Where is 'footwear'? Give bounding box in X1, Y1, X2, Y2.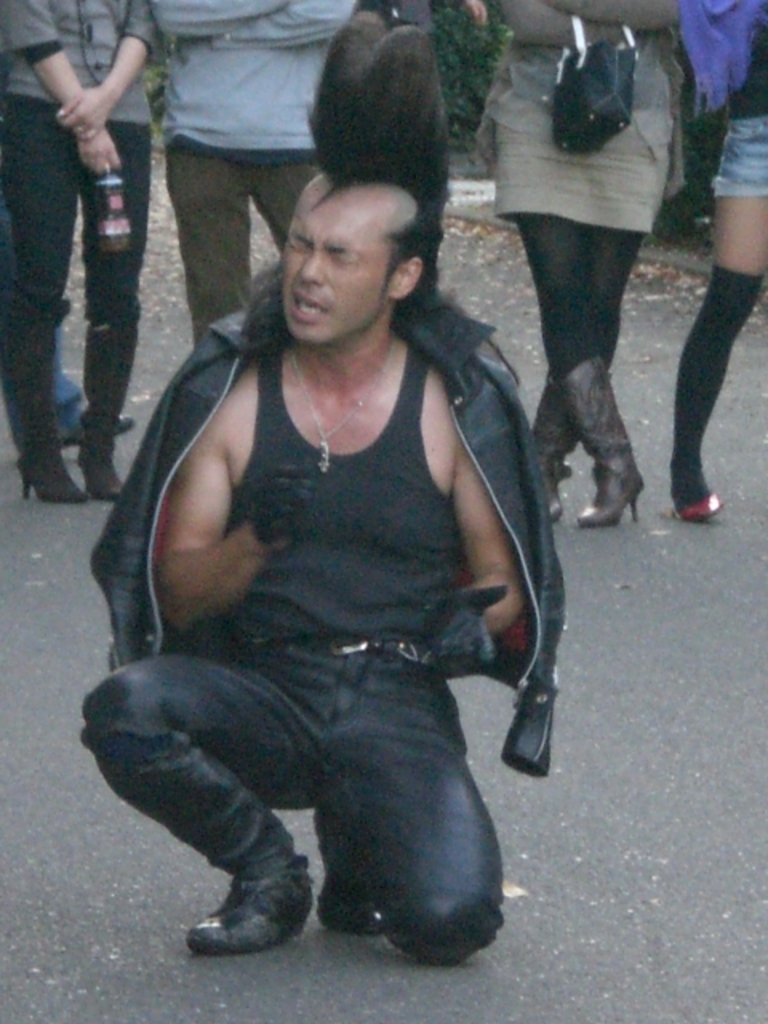
82, 301, 146, 499.
